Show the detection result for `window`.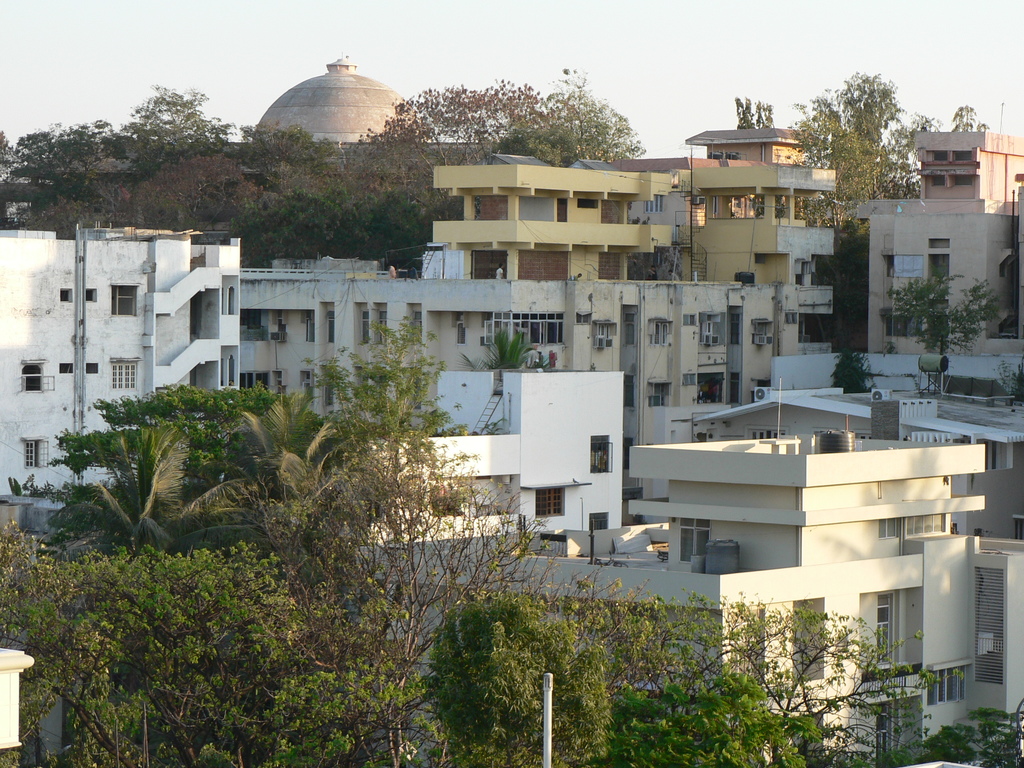
652,381,671,405.
